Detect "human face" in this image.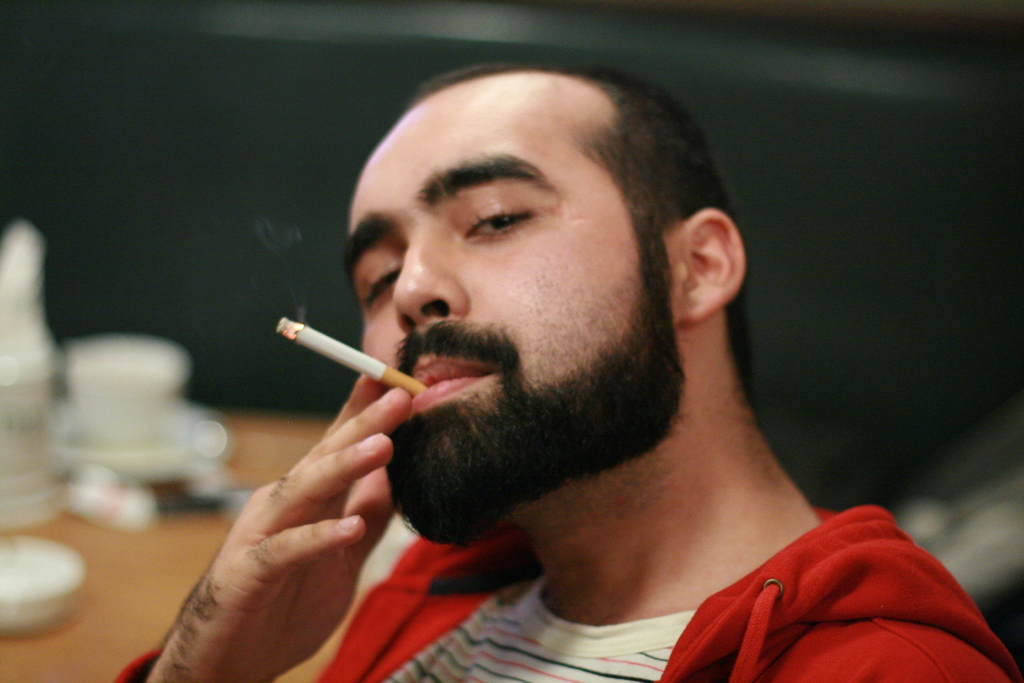
Detection: [329,72,652,543].
